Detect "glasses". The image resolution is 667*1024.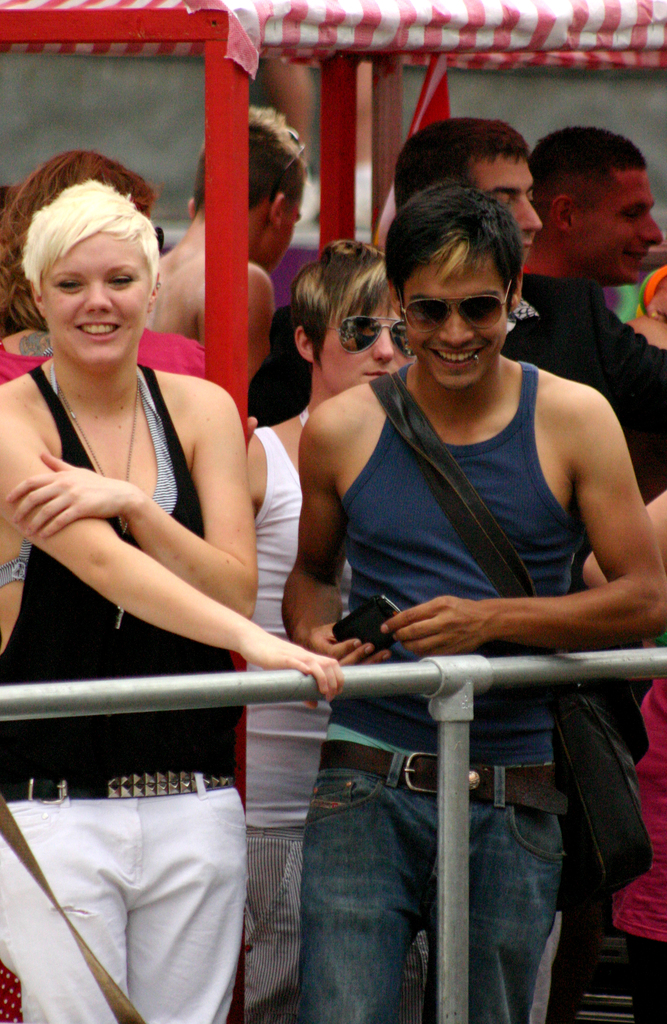
bbox(325, 321, 423, 357).
